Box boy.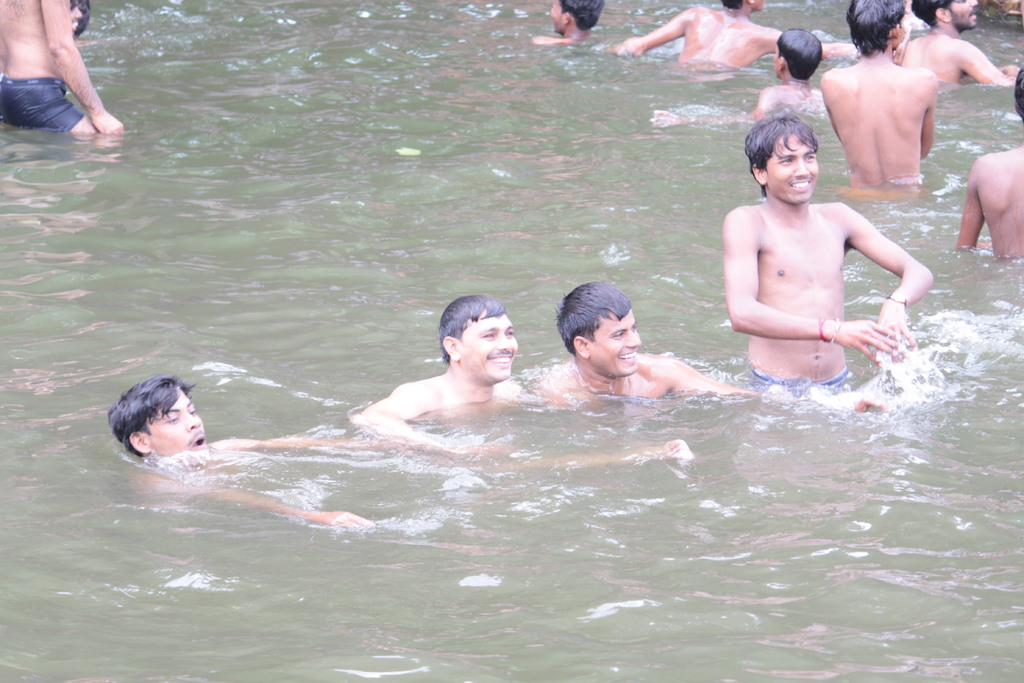
{"x1": 707, "y1": 102, "x2": 938, "y2": 402}.
